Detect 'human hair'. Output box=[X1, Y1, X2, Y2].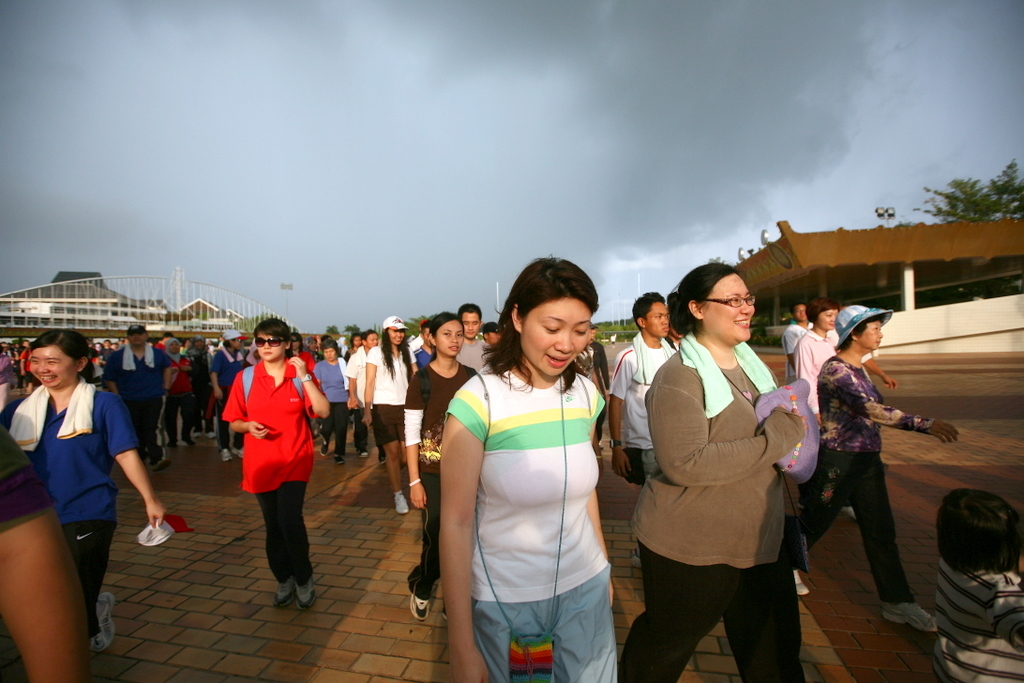
box=[805, 297, 841, 324].
